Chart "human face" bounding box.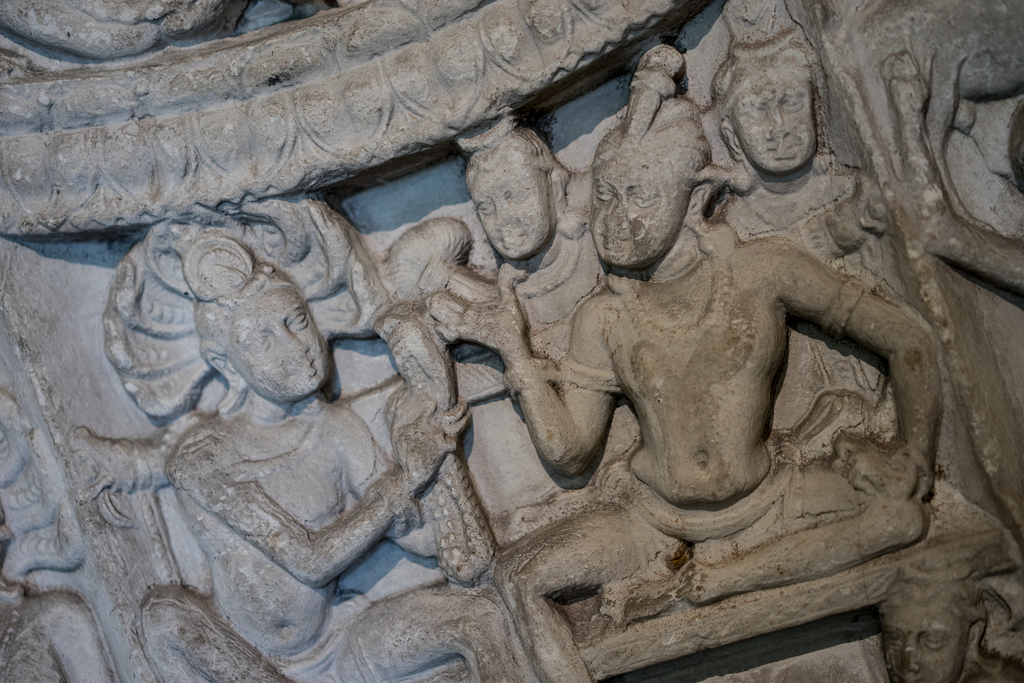
Charted: box(589, 138, 690, 266).
